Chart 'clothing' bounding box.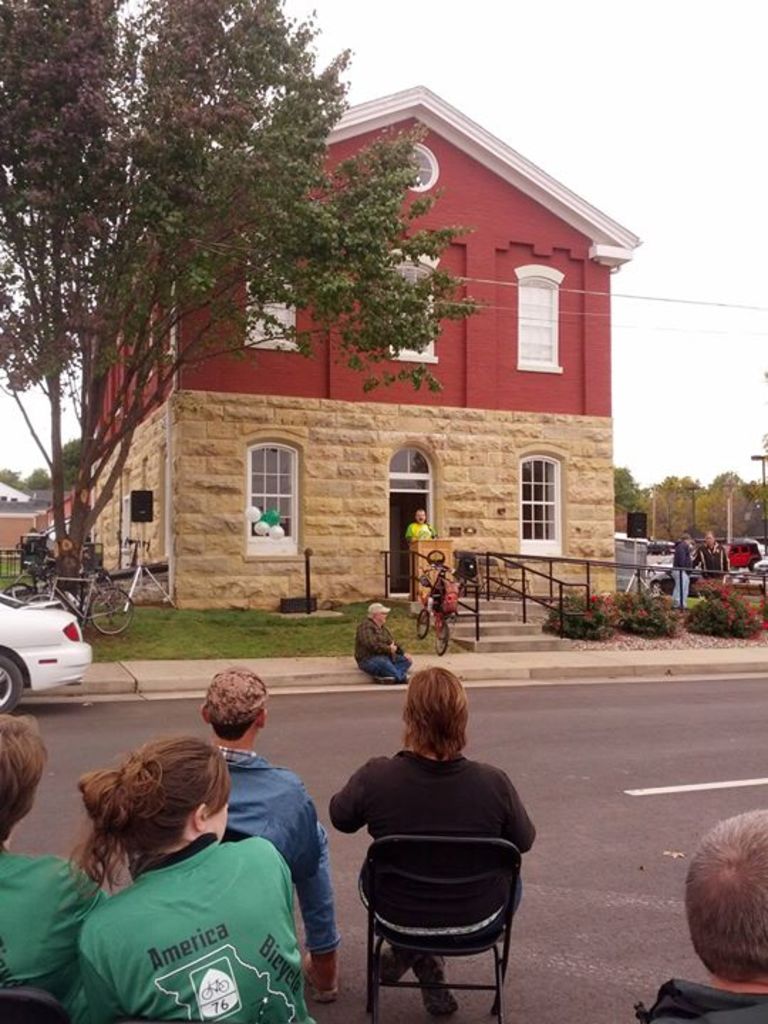
Charted: box(690, 526, 737, 590).
